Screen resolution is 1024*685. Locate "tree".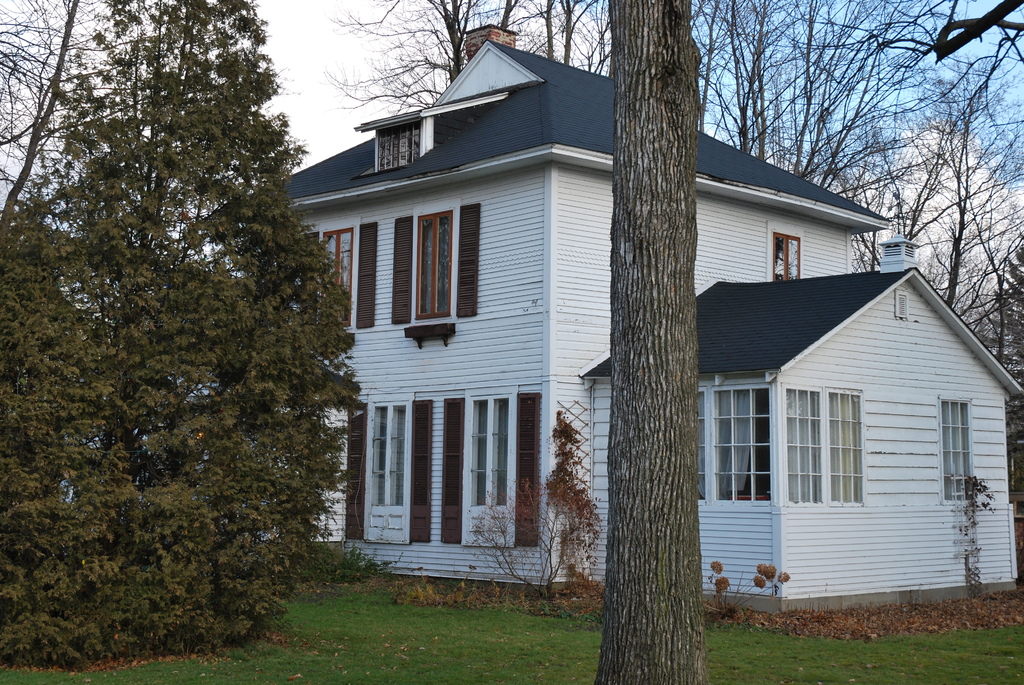
335/0/628/130.
